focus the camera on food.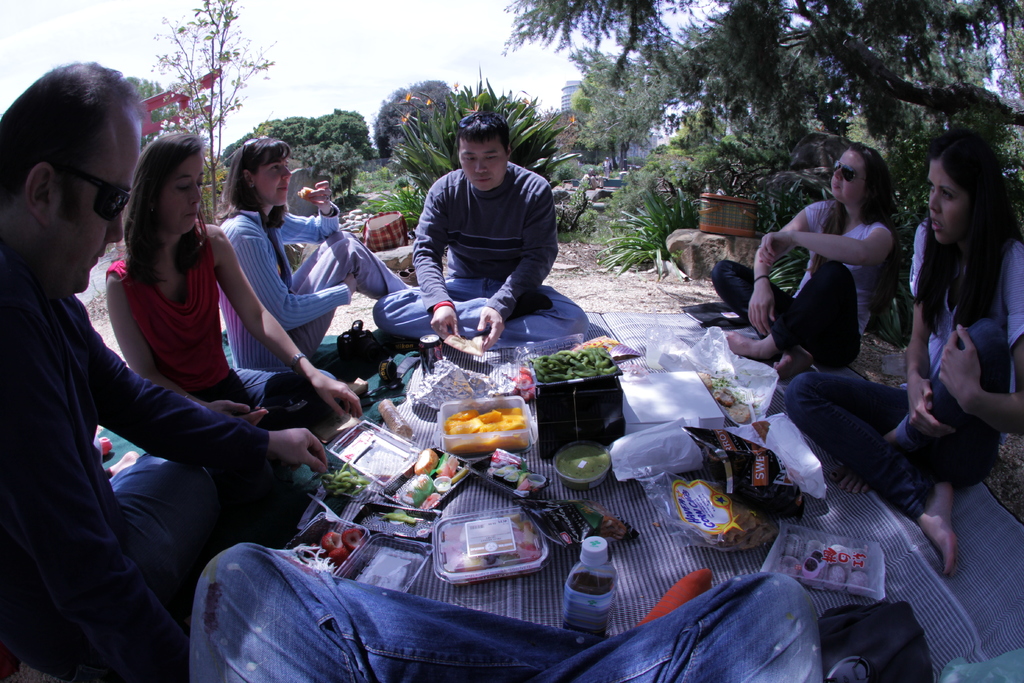
Focus region: [x1=577, y1=336, x2=611, y2=354].
